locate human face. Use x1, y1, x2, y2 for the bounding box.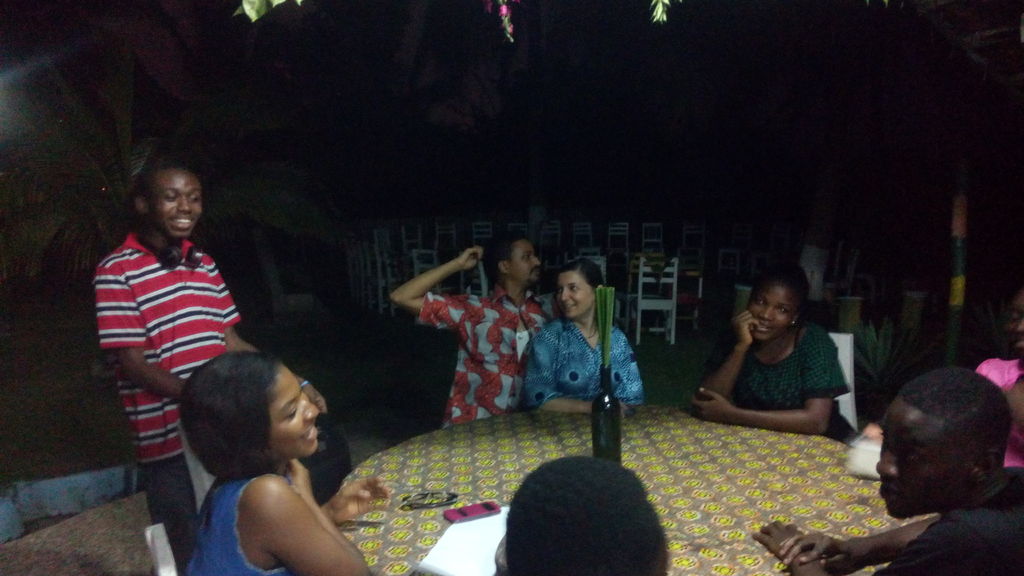
557, 272, 598, 317.
